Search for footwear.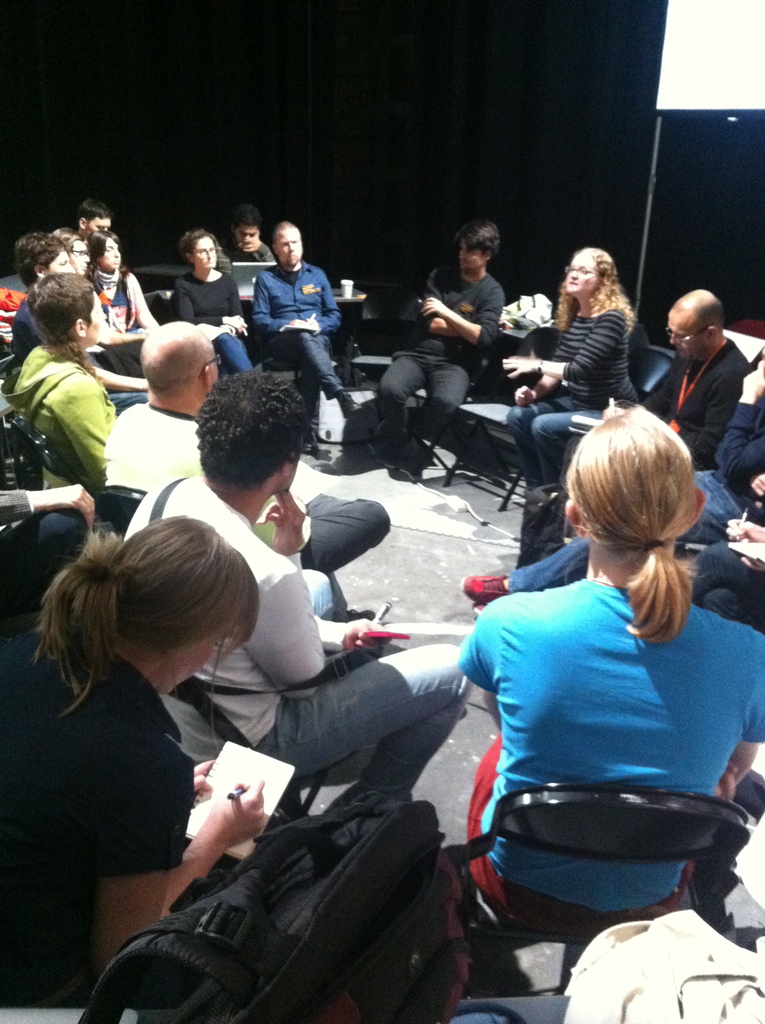
Found at <box>334,393,367,421</box>.
